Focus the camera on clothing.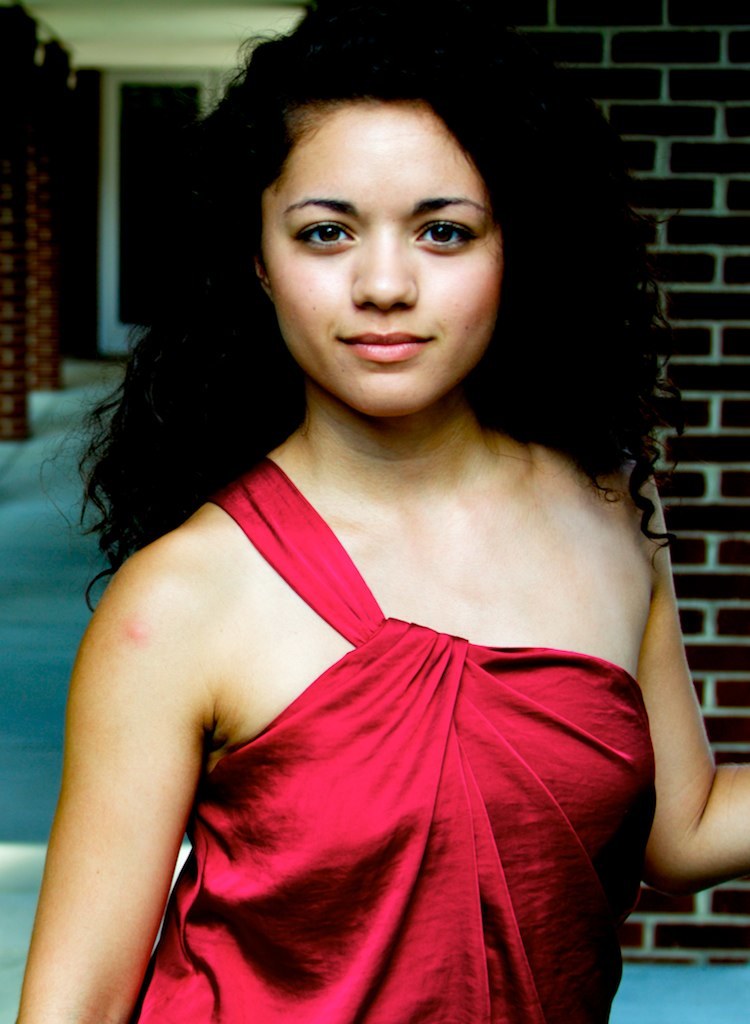
Focus region: 93 437 661 973.
